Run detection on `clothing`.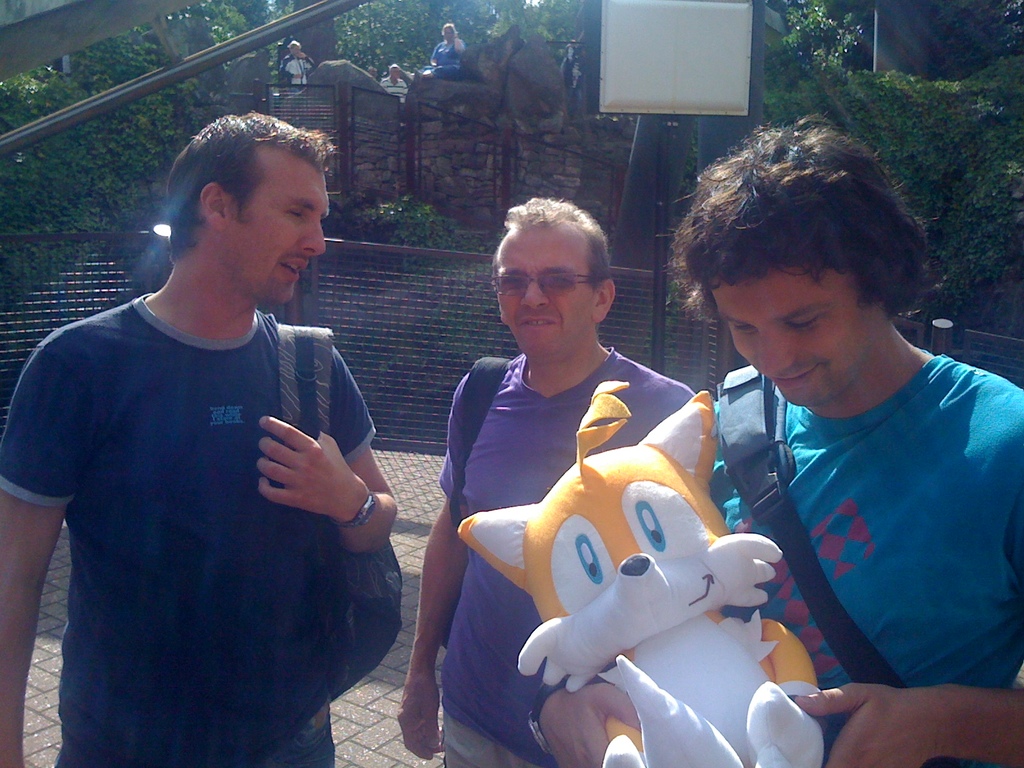
Result: (x1=674, y1=332, x2=1023, y2=762).
